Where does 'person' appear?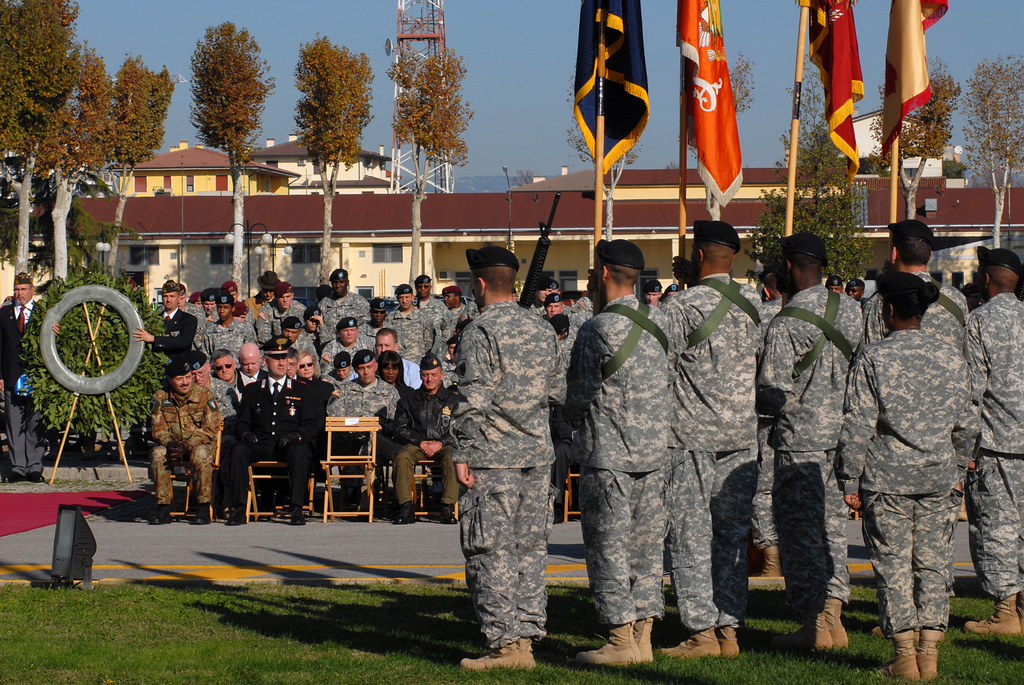
Appears at 140:279:198:380.
